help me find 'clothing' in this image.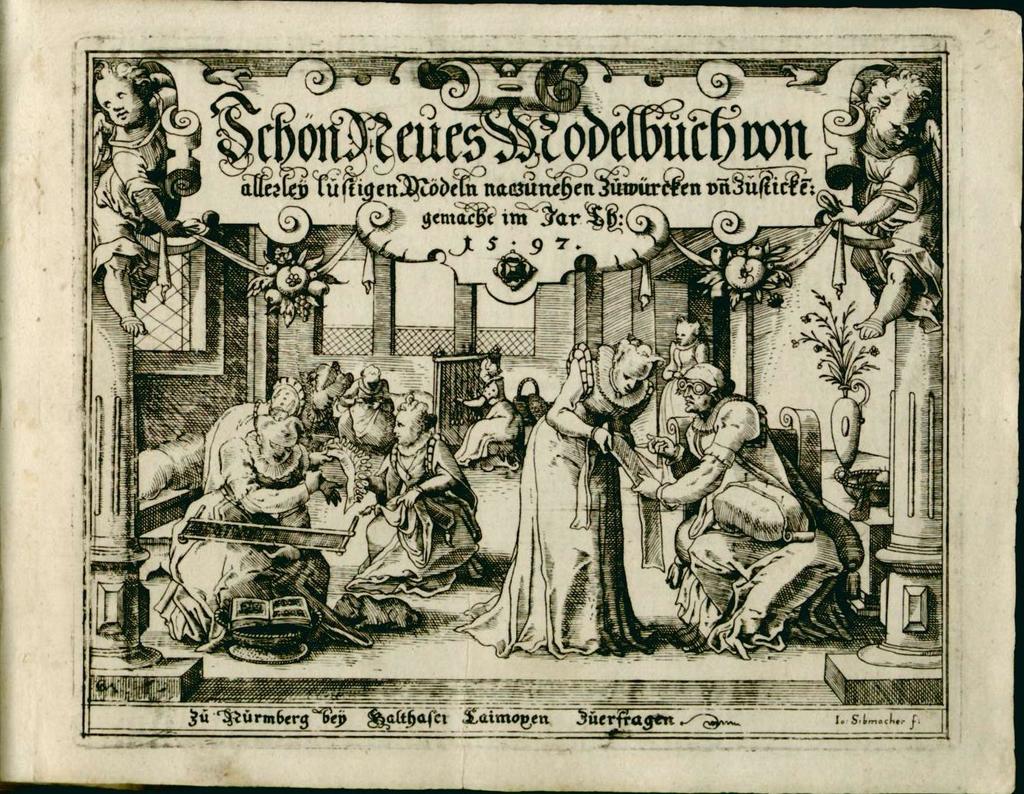
Found it: [x1=457, y1=370, x2=518, y2=463].
